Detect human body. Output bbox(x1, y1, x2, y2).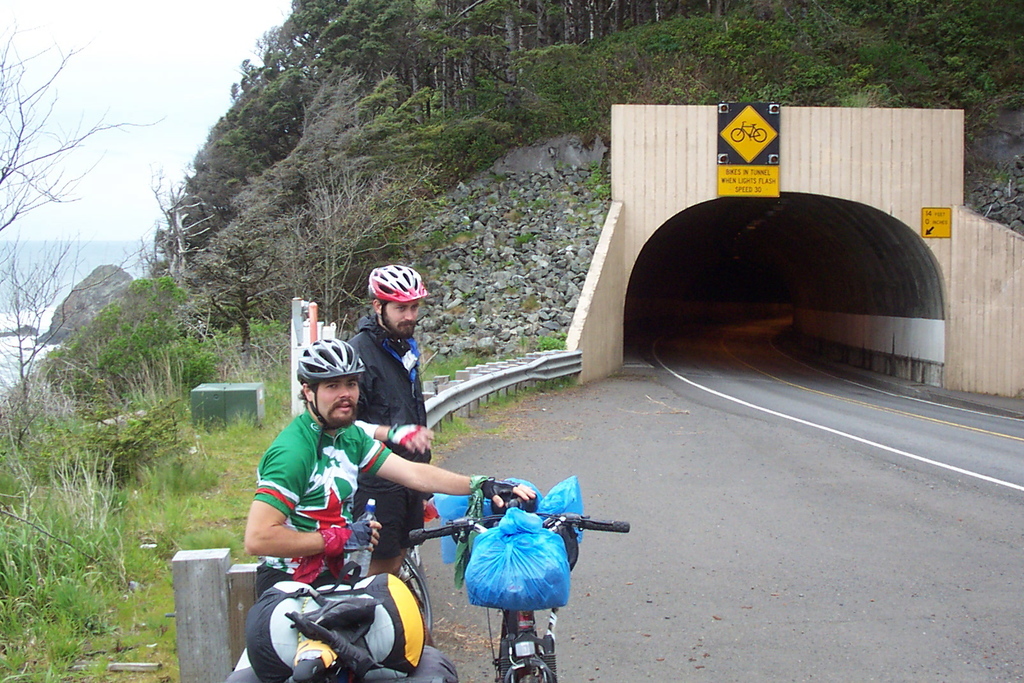
bbox(344, 263, 431, 579).
